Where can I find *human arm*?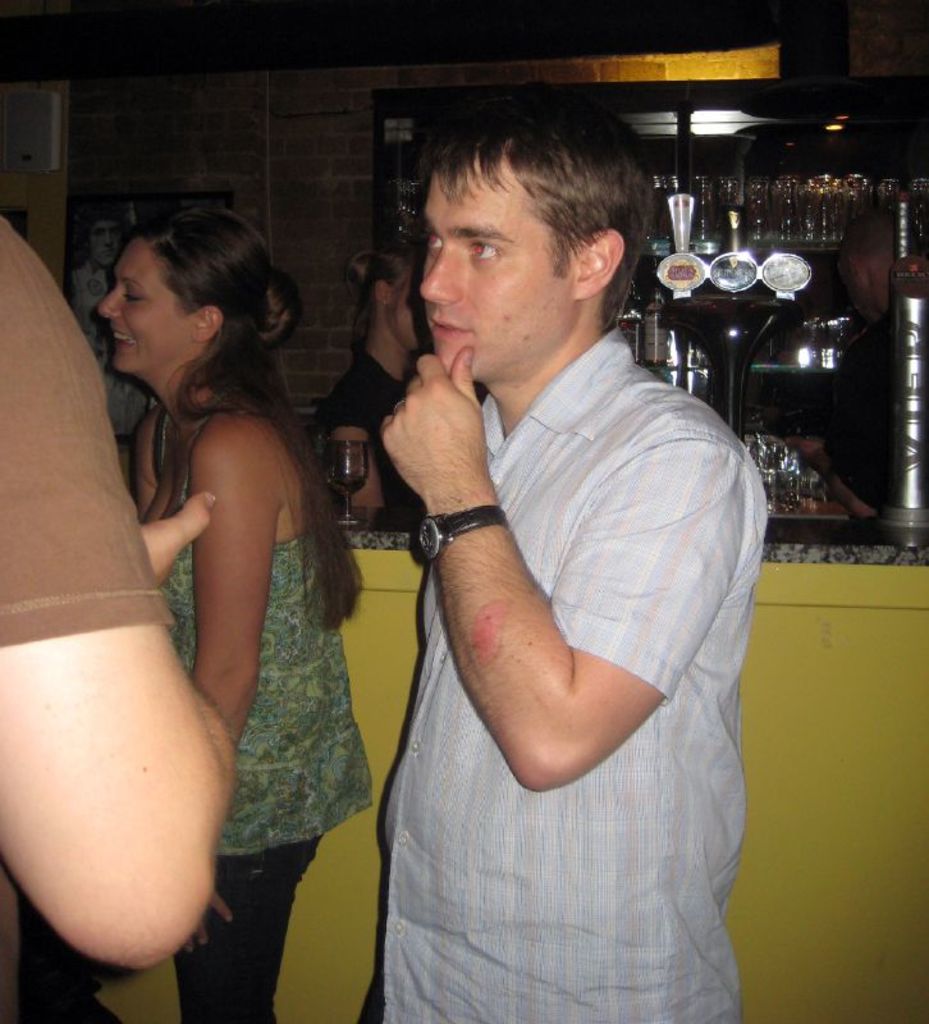
You can find it at [188,410,288,963].
